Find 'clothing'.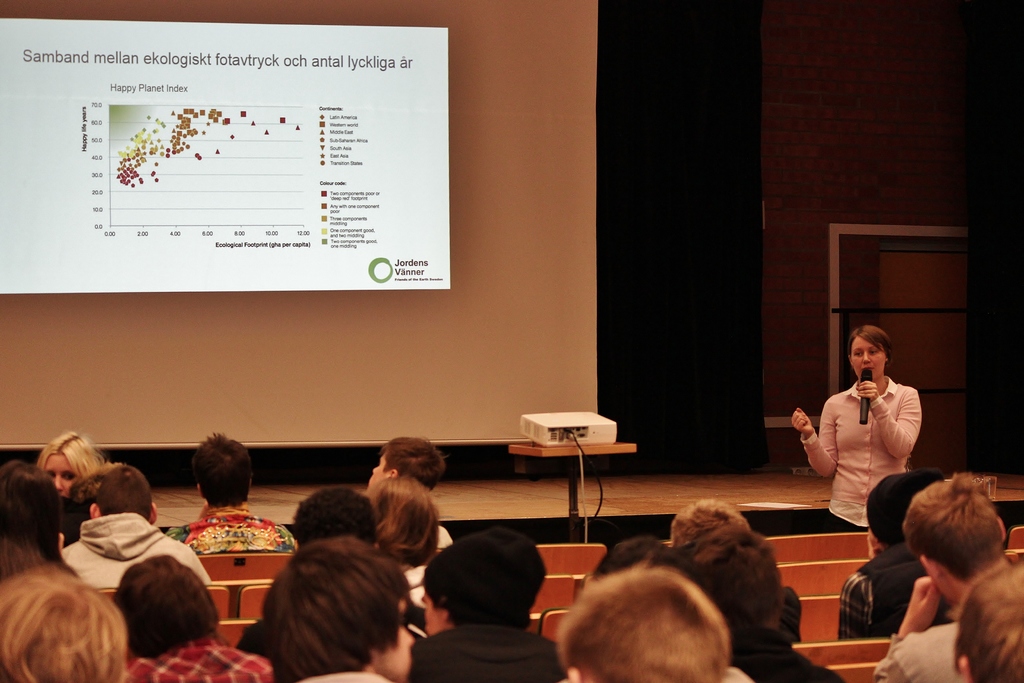
67:514:214:587.
